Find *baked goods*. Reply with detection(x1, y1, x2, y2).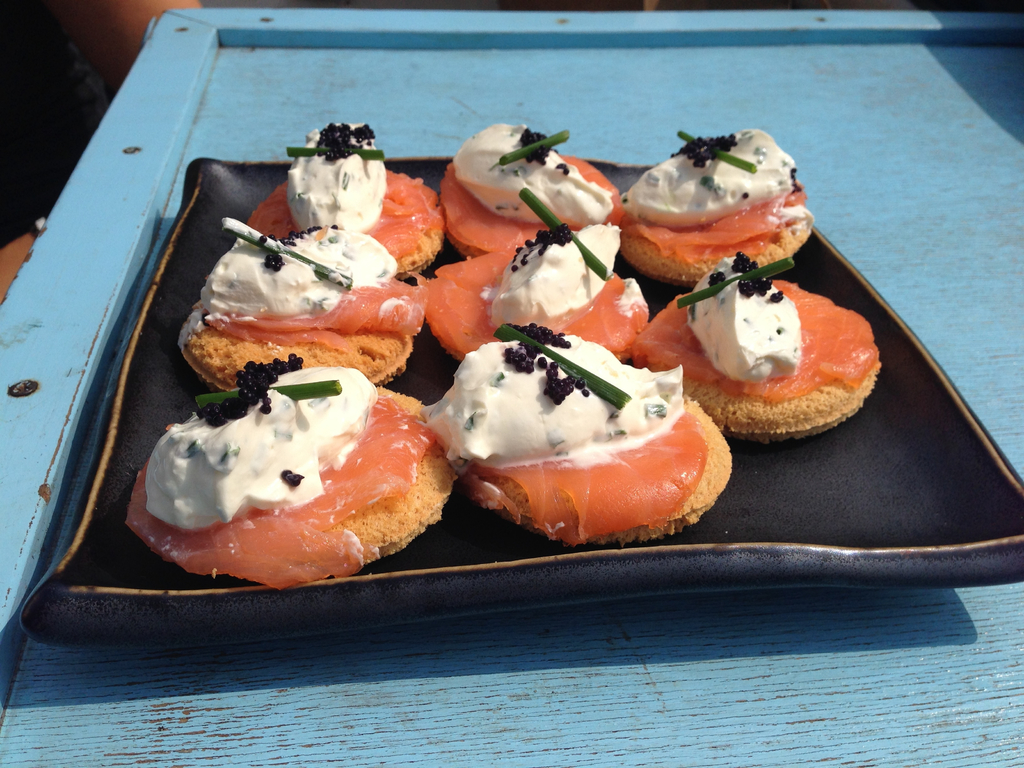
detection(179, 220, 431, 384).
